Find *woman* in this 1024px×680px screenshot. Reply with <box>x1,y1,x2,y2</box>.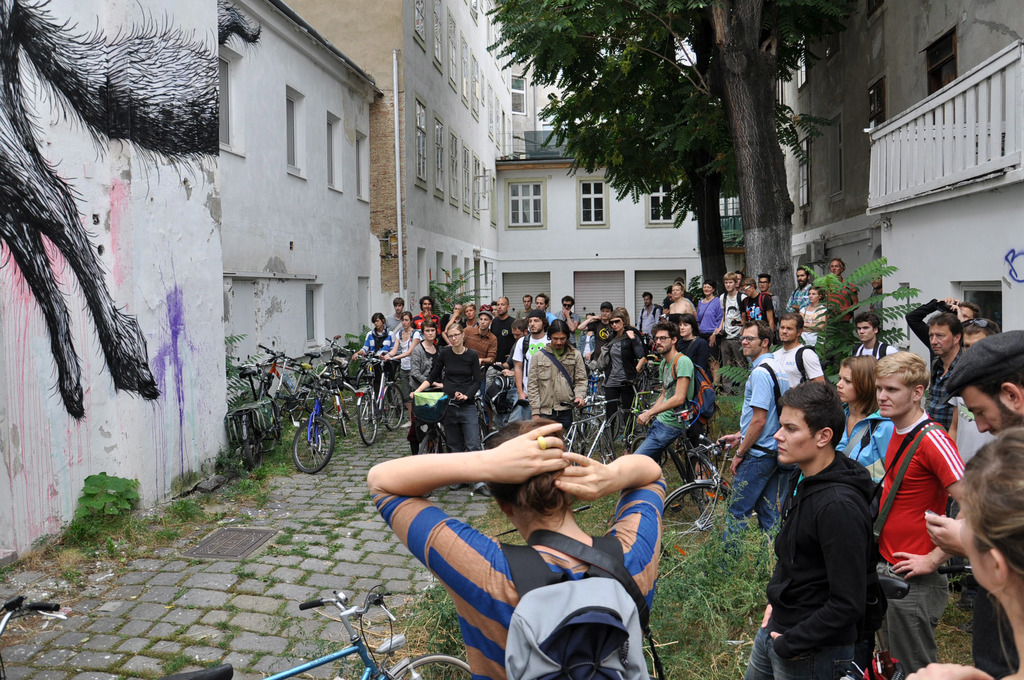
<box>410,321,445,453</box>.
